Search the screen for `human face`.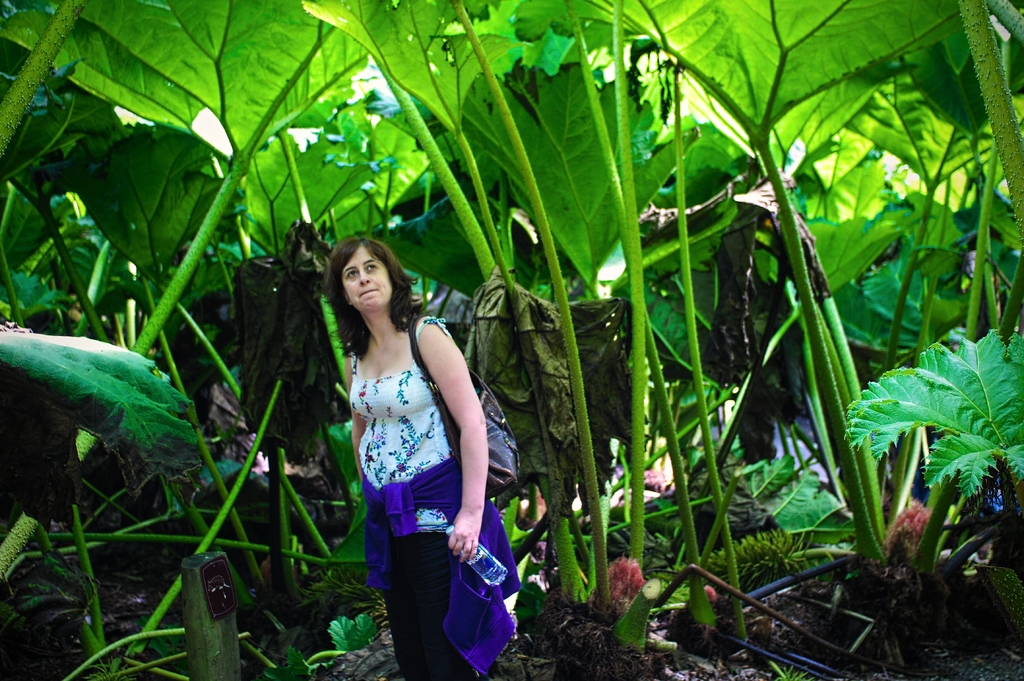
Found at {"left": 339, "top": 248, "right": 392, "bottom": 308}.
